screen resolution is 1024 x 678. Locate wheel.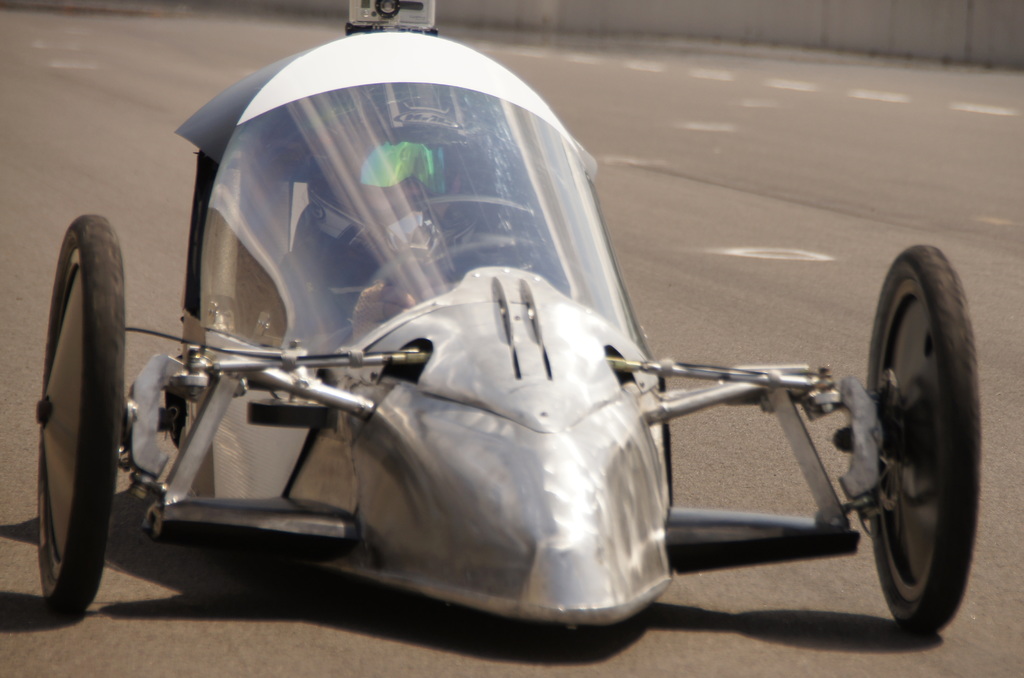
{"left": 32, "top": 211, "right": 125, "bottom": 622}.
